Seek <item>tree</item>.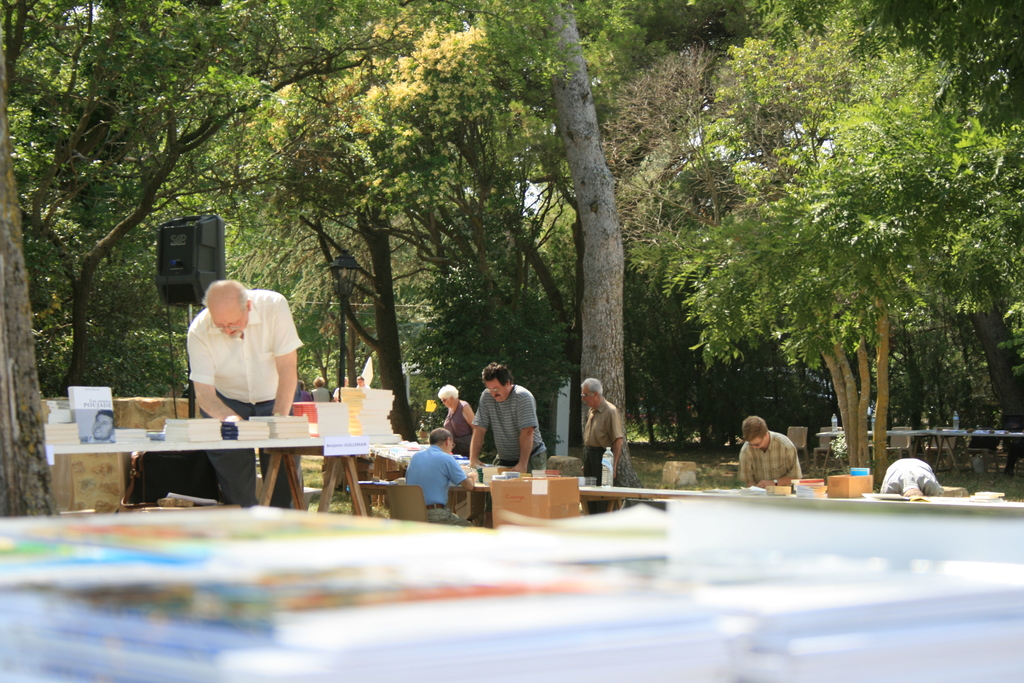
bbox(175, 19, 467, 450).
